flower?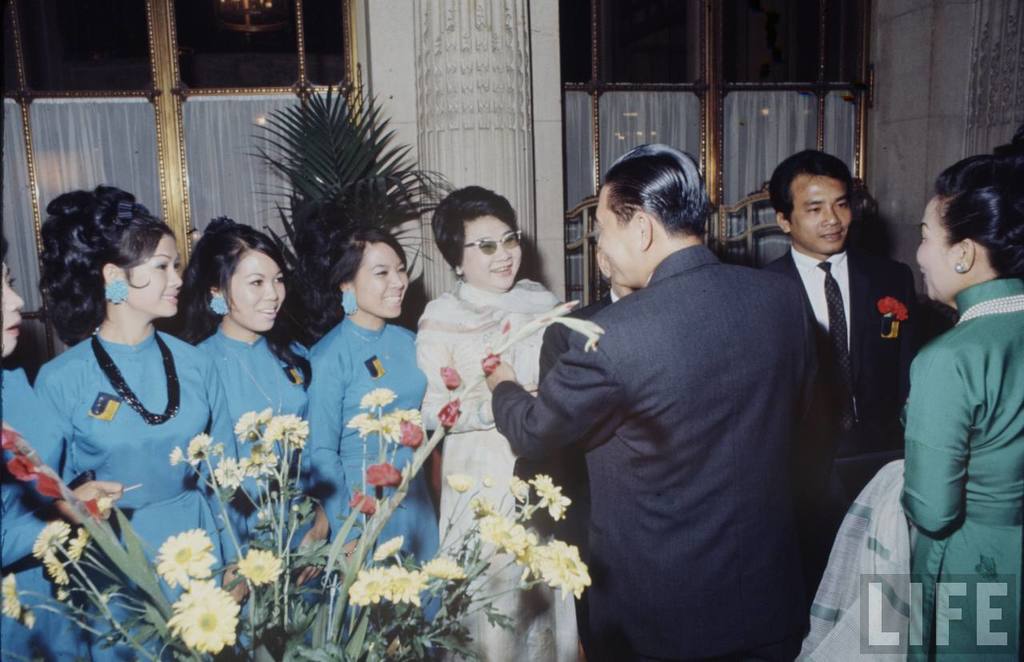
detection(236, 547, 284, 587)
